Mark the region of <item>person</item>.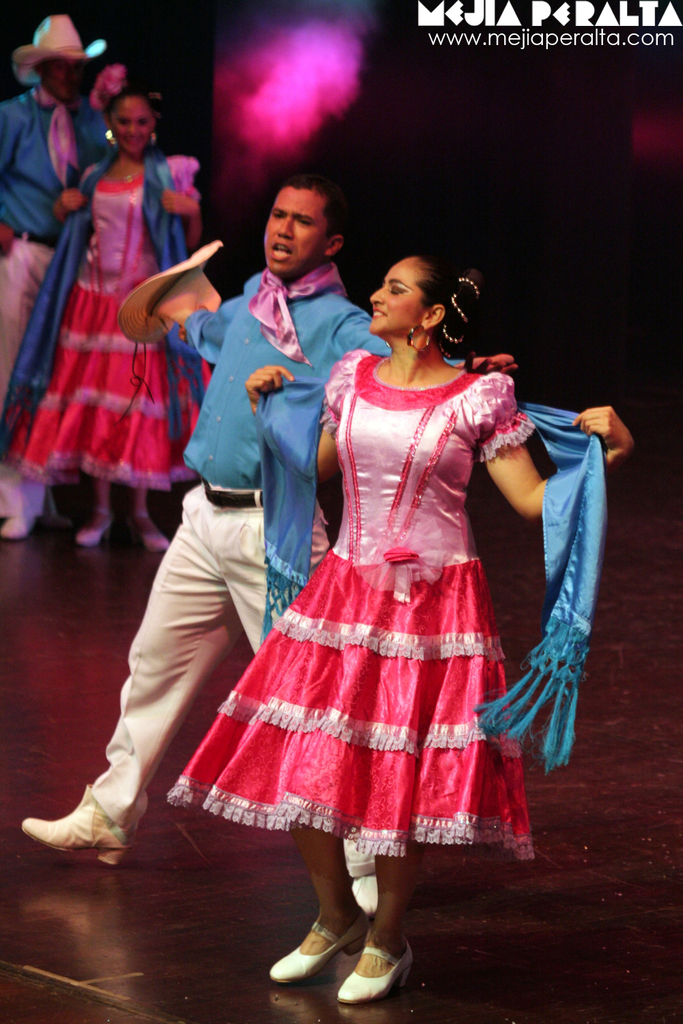
Region: (left=0, top=18, right=117, bottom=537).
